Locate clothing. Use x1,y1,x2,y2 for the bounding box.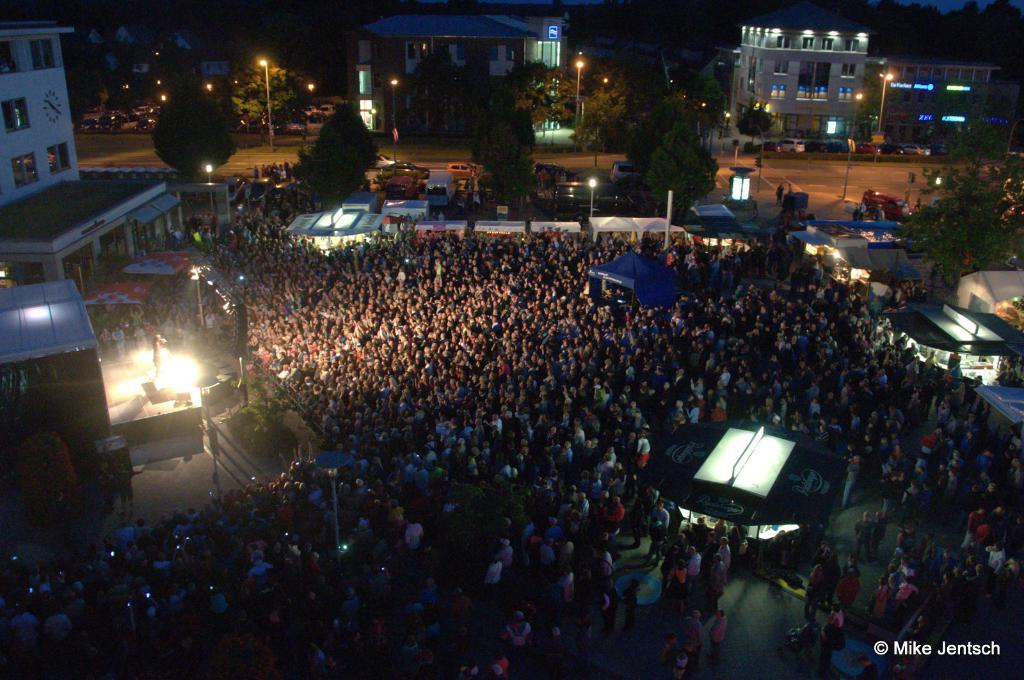
693,379,701,395.
